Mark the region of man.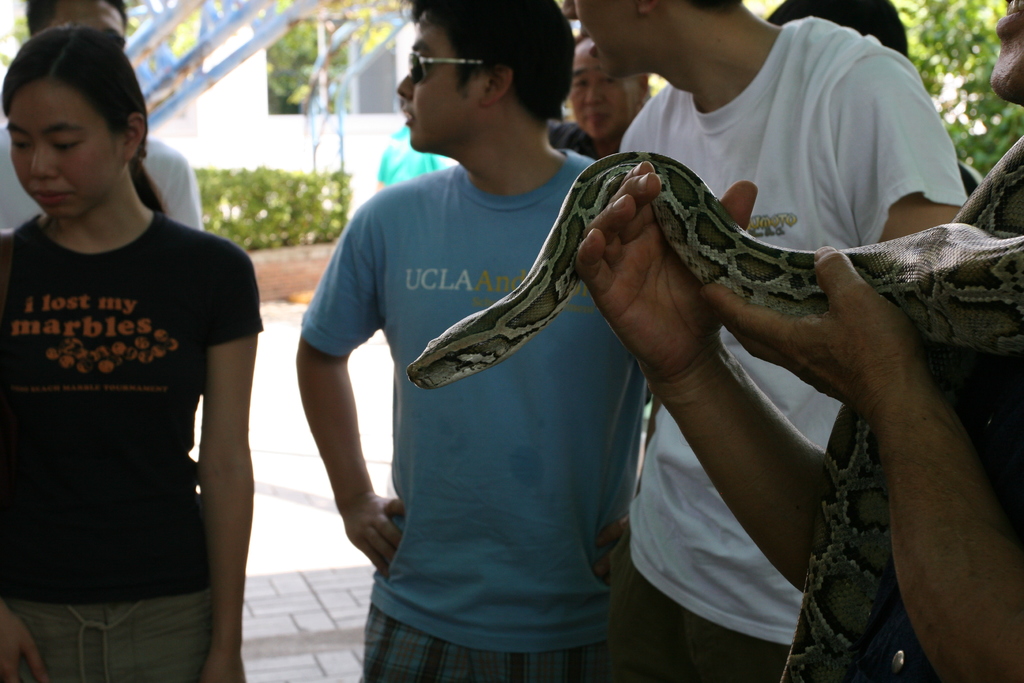
Region: {"x1": 551, "y1": 31, "x2": 648, "y2": 158}.
